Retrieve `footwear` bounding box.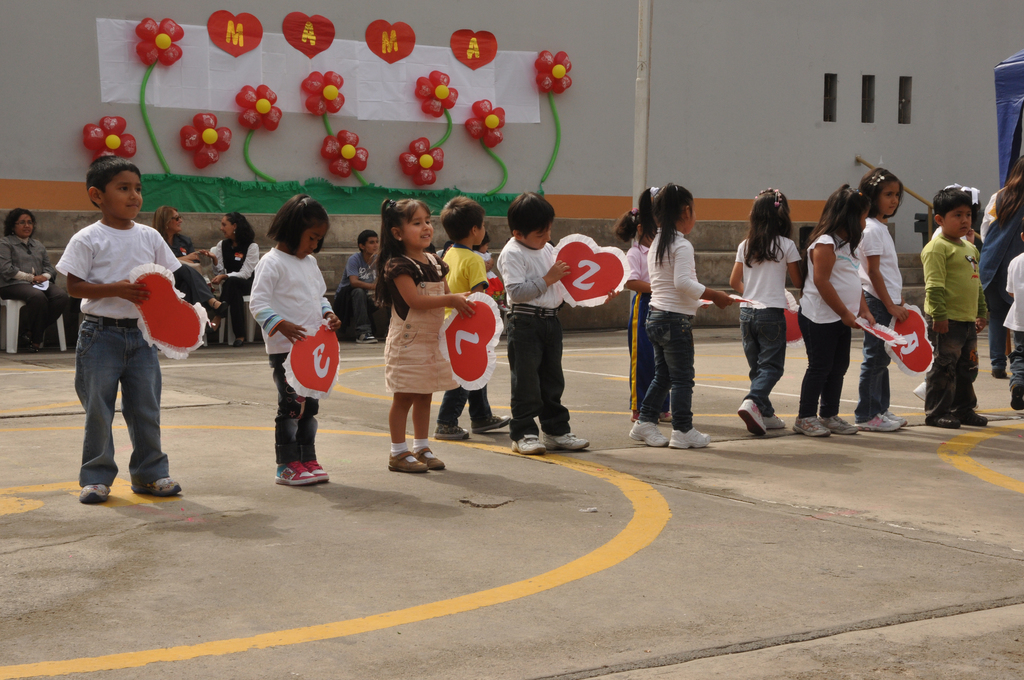
Bounding box: bbox=[821, 410, 858, 434].
